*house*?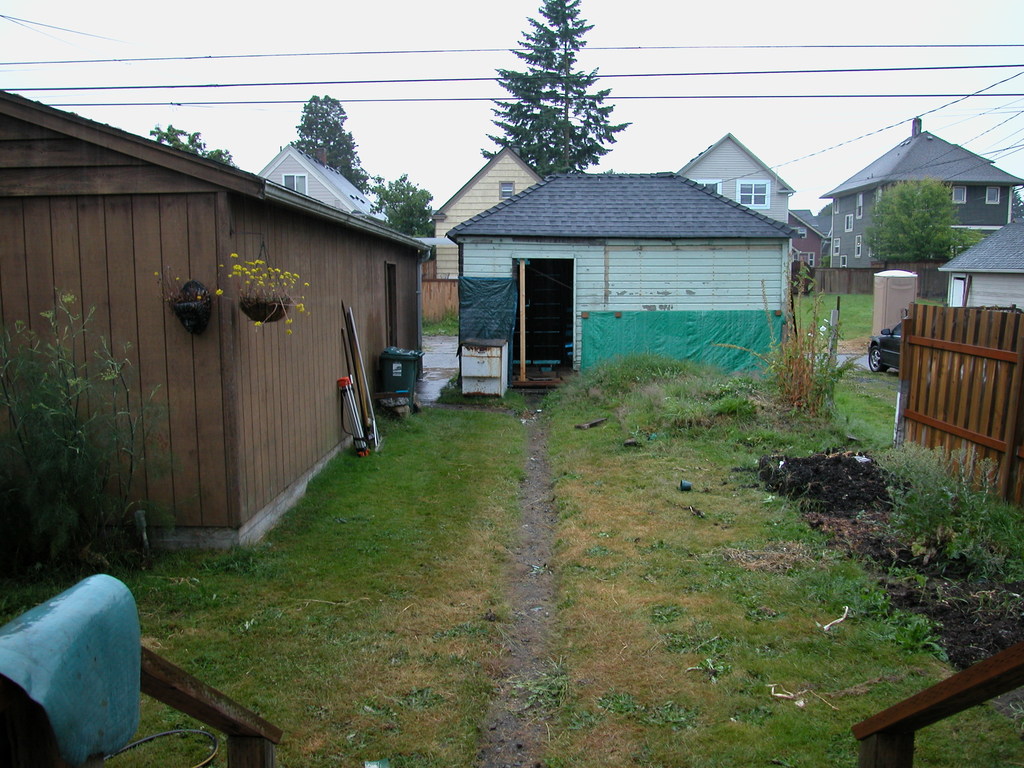
{"x1": 241, "y1": 132, "x2": 402, "y2": 221}
